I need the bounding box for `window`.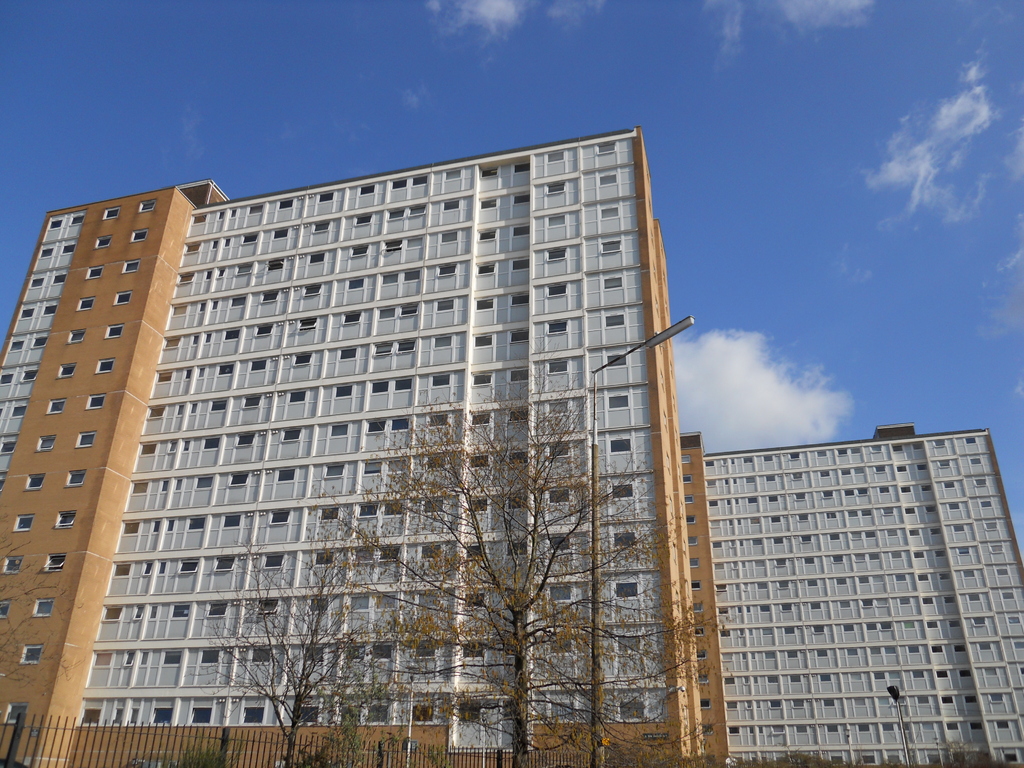
Here it is: (left=41, top=304, right=60, bottom=316).
